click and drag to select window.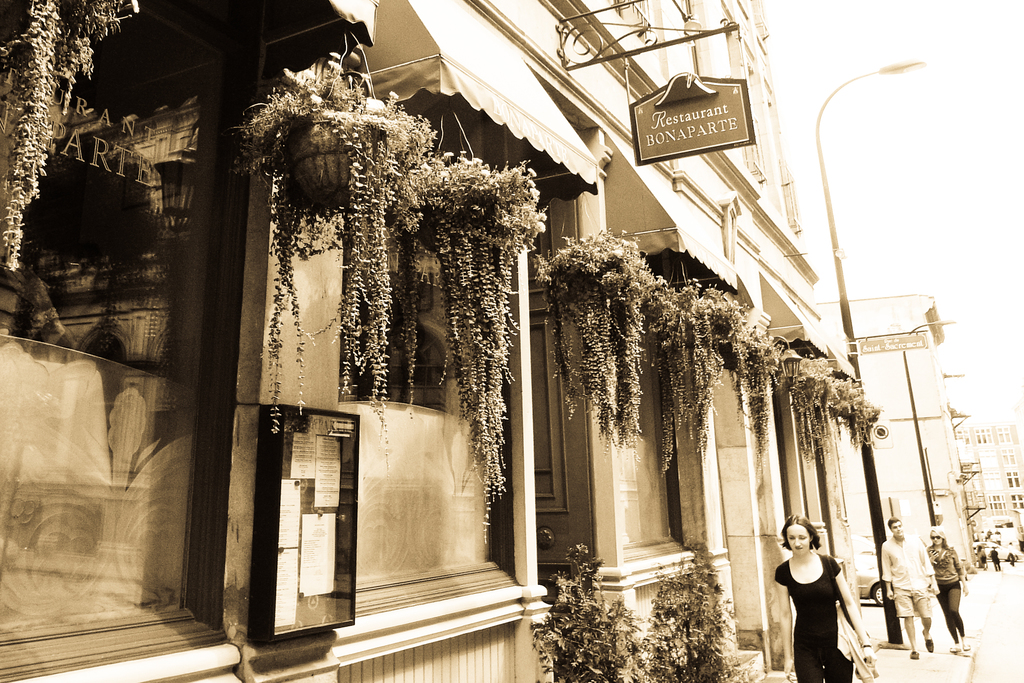
Selection: x1=299, y1=147, x2=527, y2=661.
